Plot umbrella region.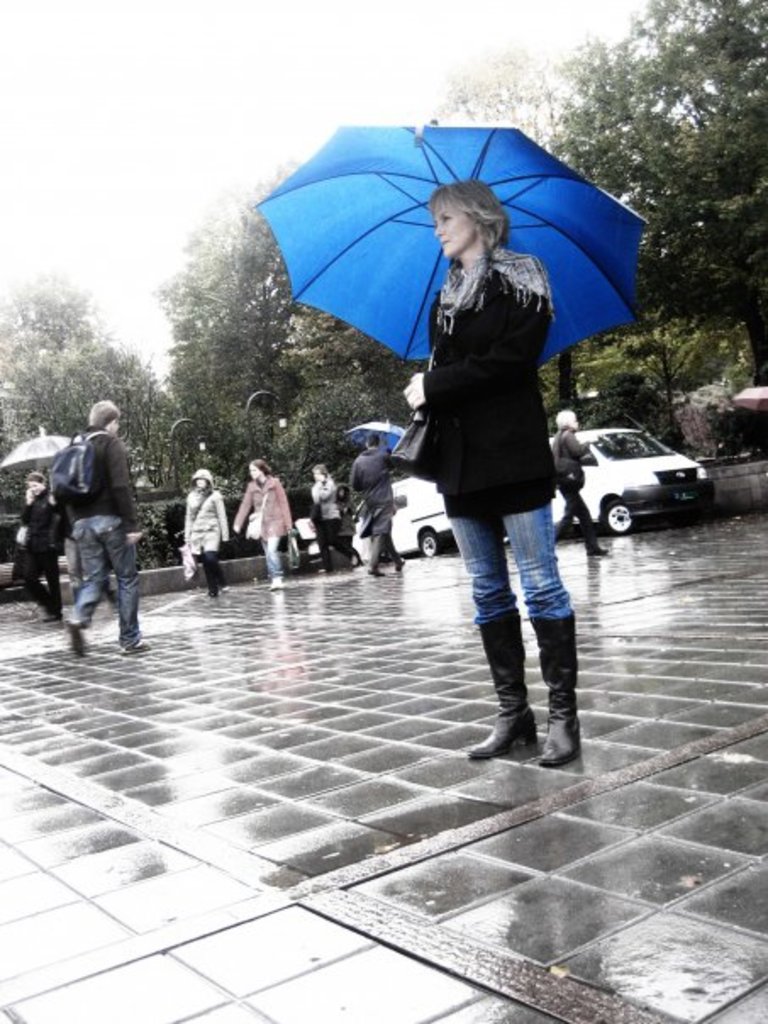
Plotted at 346,417,407,453.
